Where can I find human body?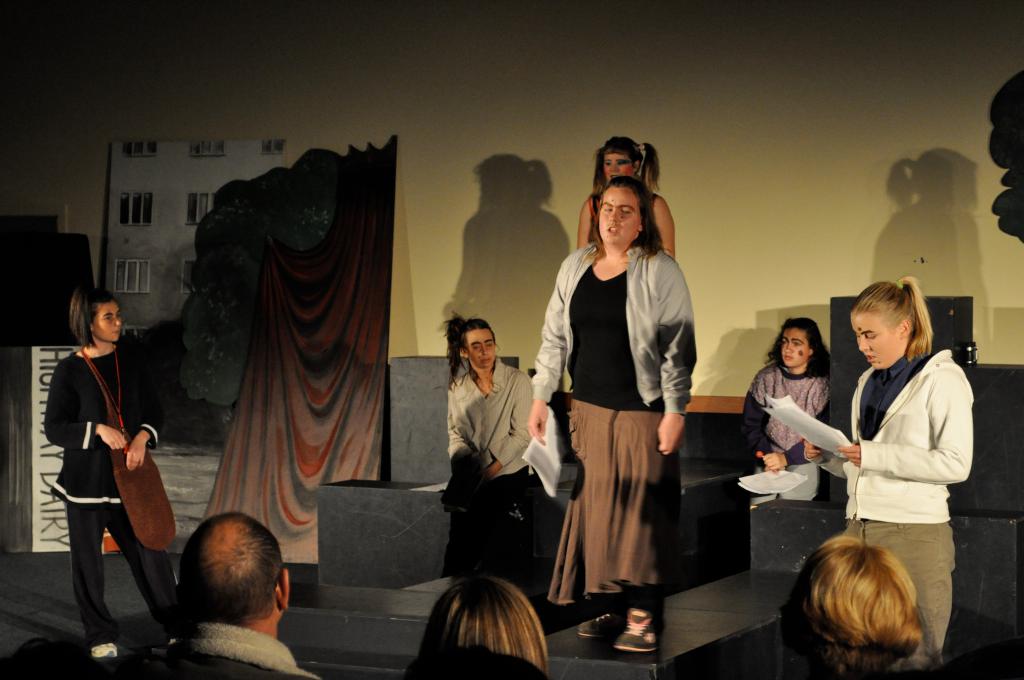
You can find it at [452, 315, 531, 587].
